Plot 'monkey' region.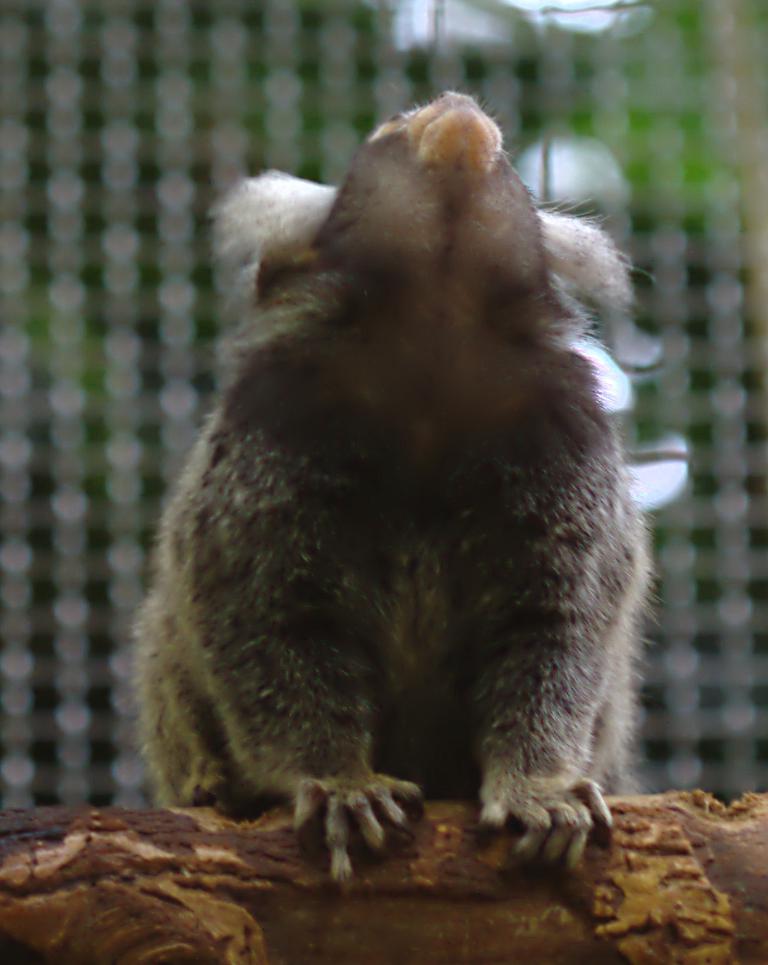
Plotted at 128:58:676:944.
